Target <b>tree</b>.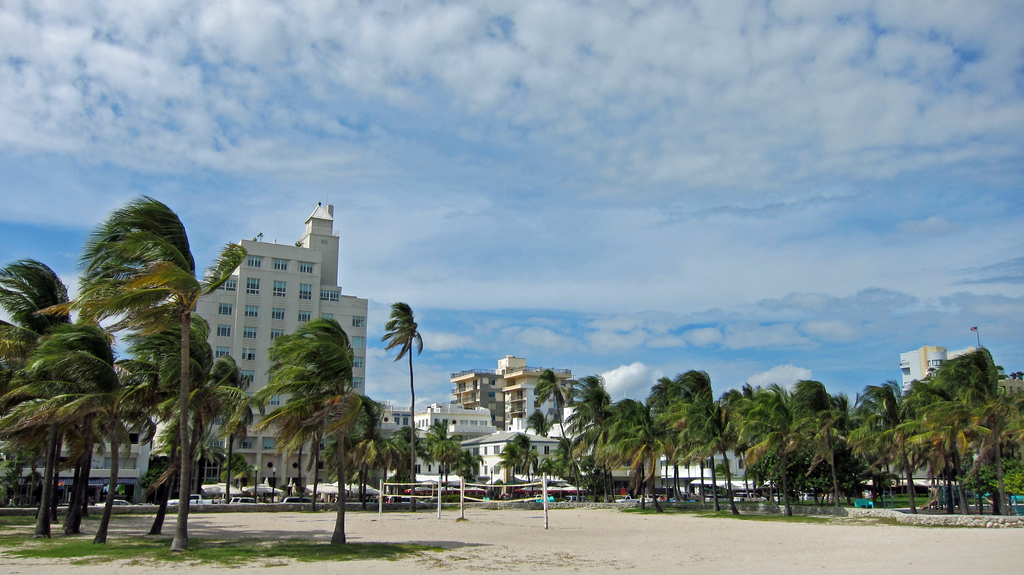
Target region: [x1=710, y1=382, x2=809, y2=505].
